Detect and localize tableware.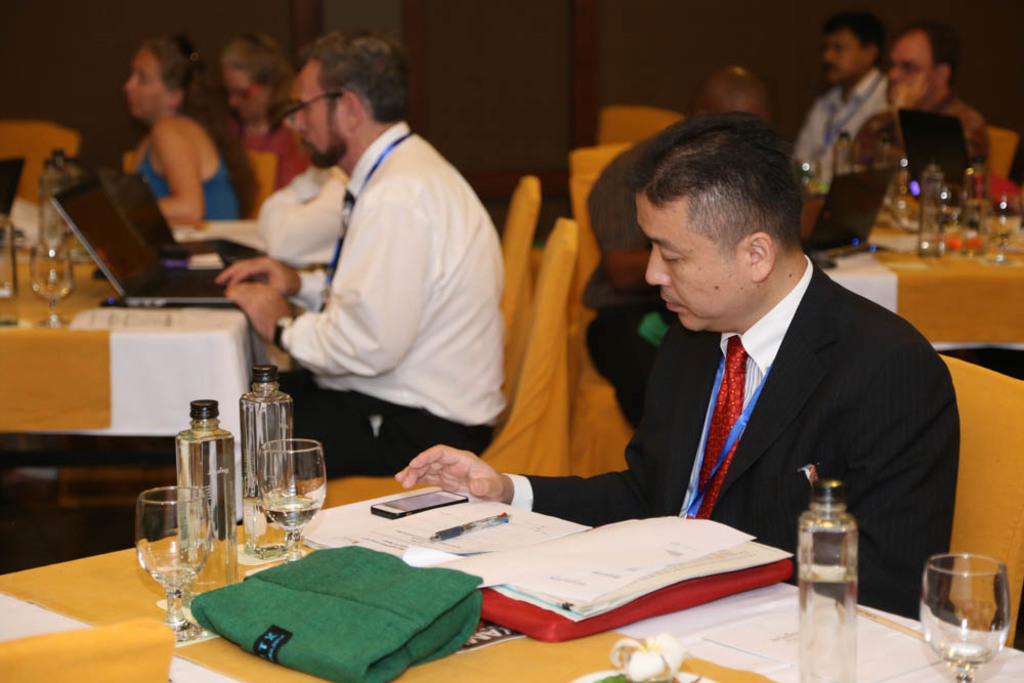
Localized at [left=919, top=159, right=945, bottom=265].
